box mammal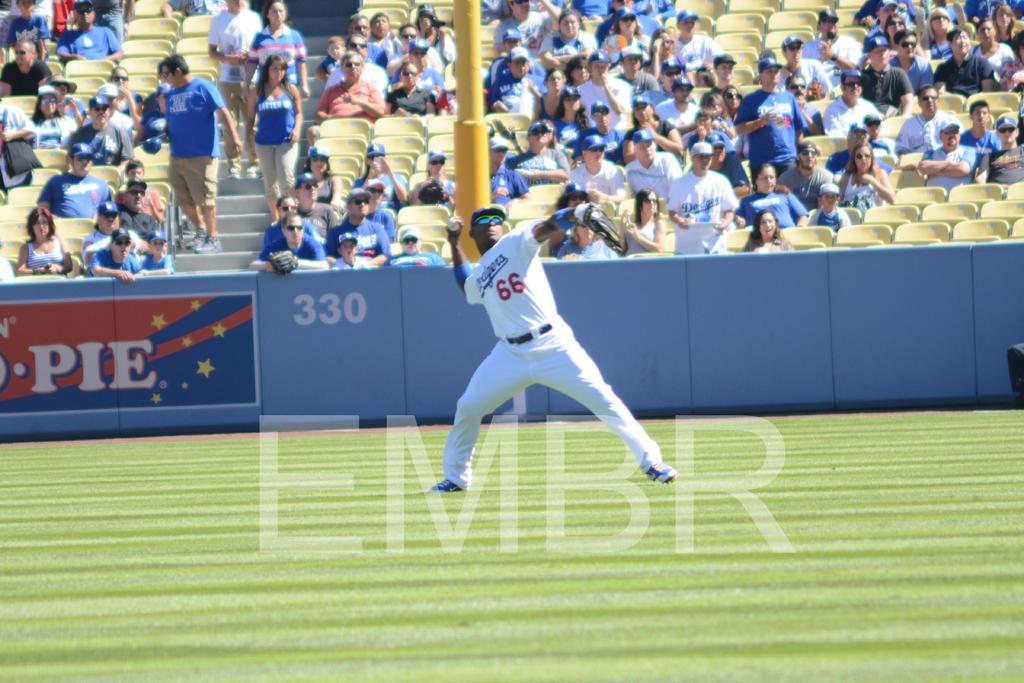
<box>739,162,808,226</box>
